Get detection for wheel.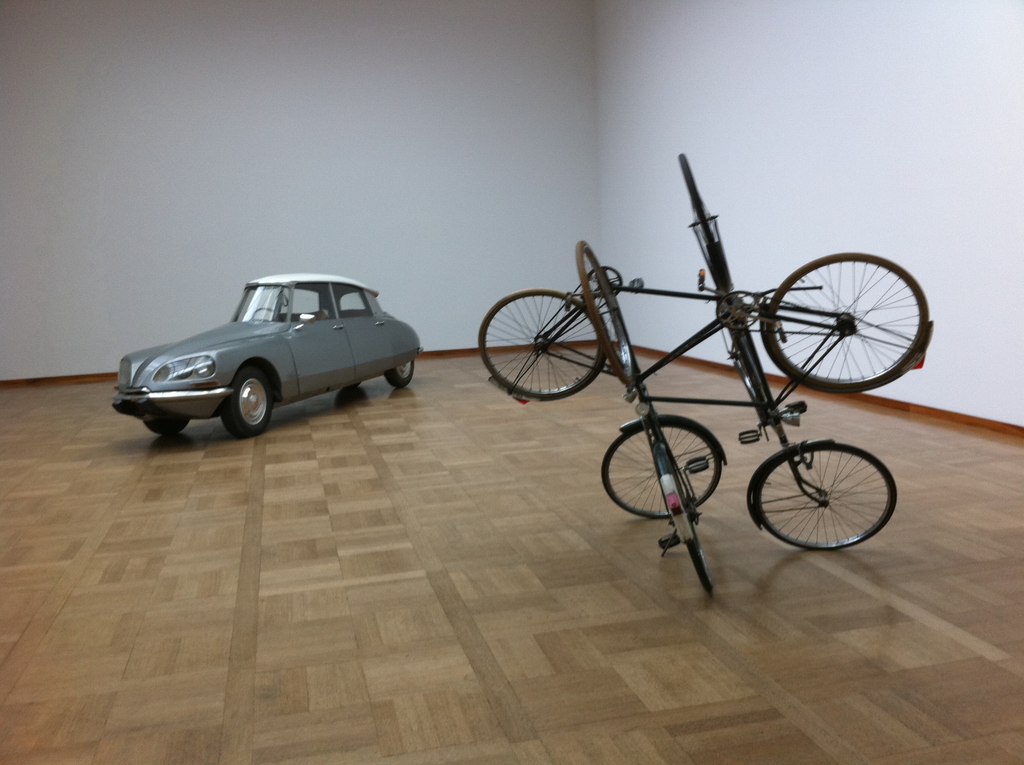
Detection: crop(576, 239, 634, 383).
